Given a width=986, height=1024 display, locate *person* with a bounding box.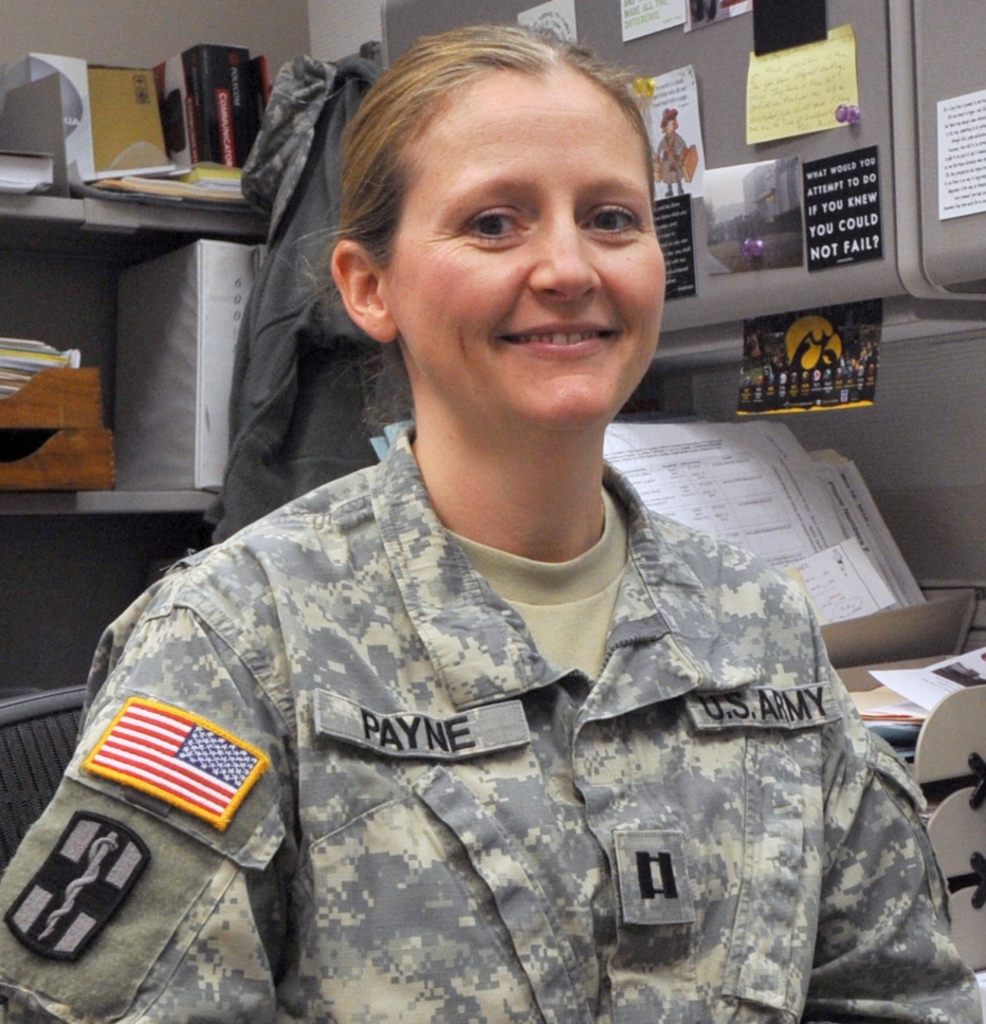
Located: x1=651, y1=109, x2=695, y2=209.
